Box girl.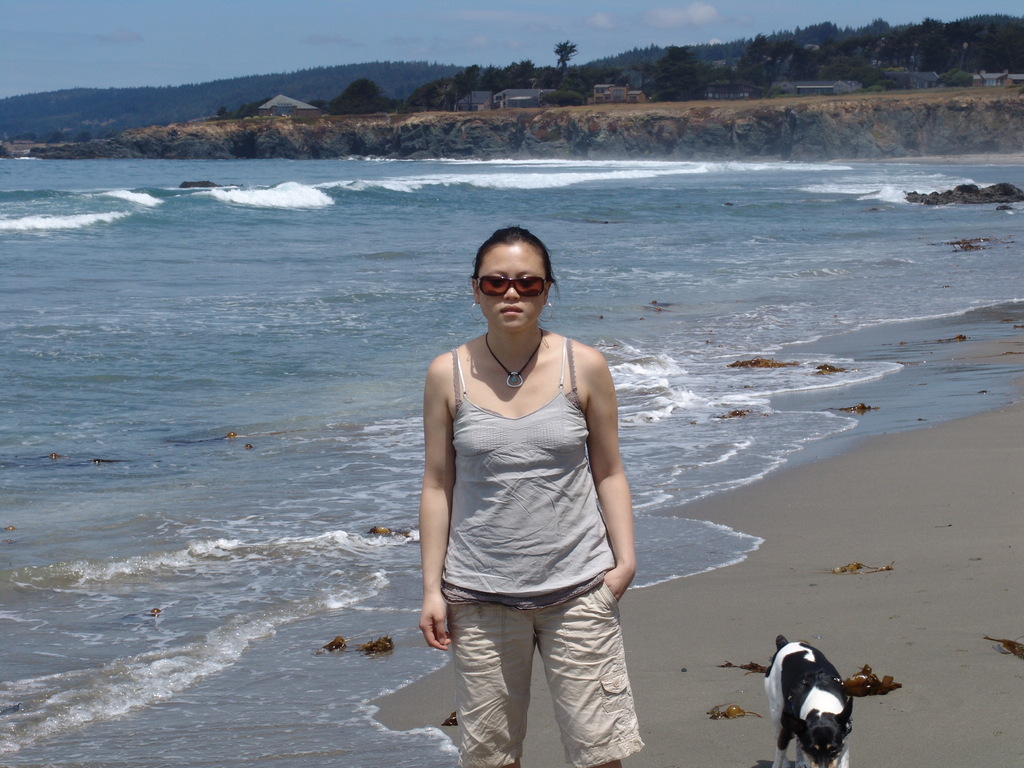
bbox=(419, 221, 646, 767).
